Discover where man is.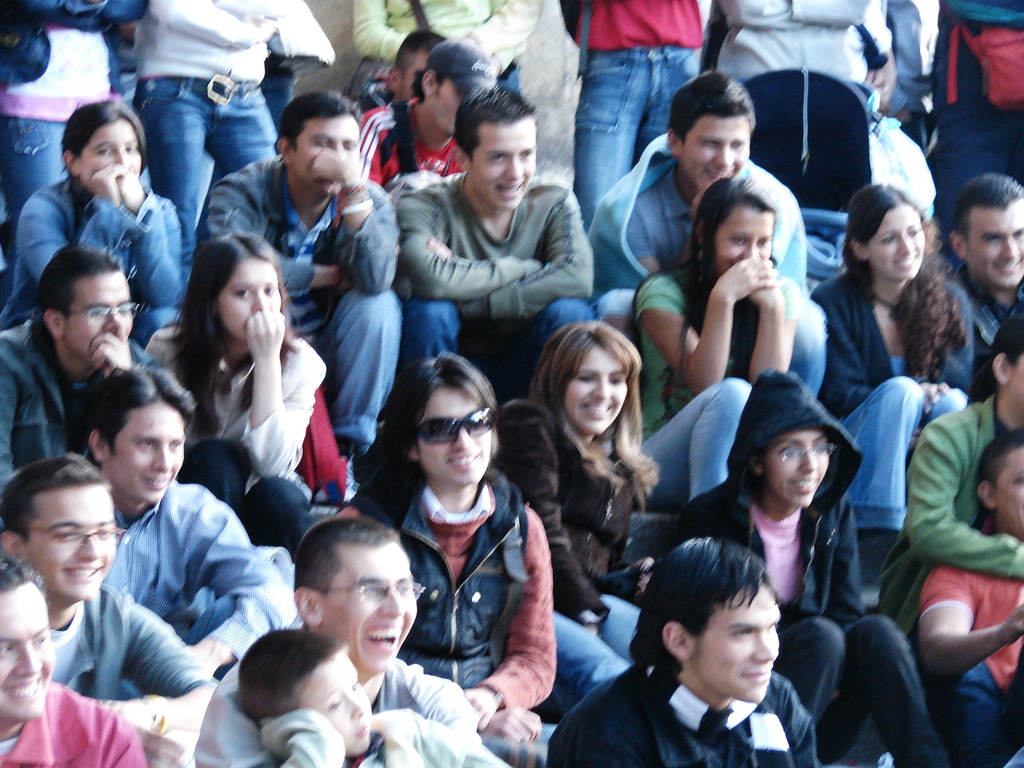
Discovered at bbox=(948, 170, 1023, 408).
